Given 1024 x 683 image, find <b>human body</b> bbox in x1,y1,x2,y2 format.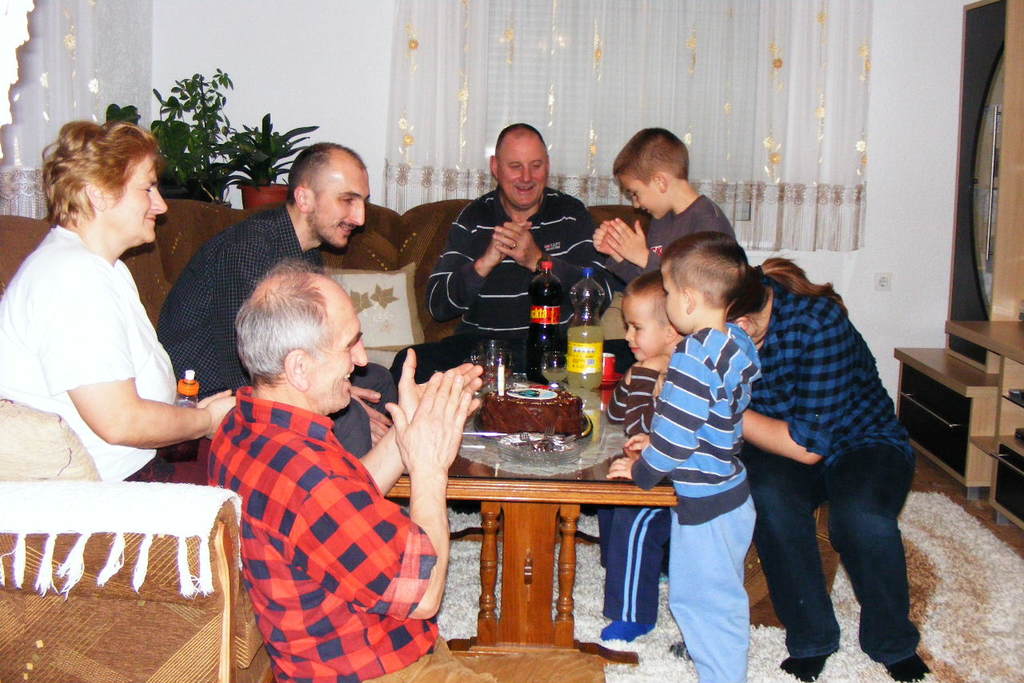
741,267,942,682.
